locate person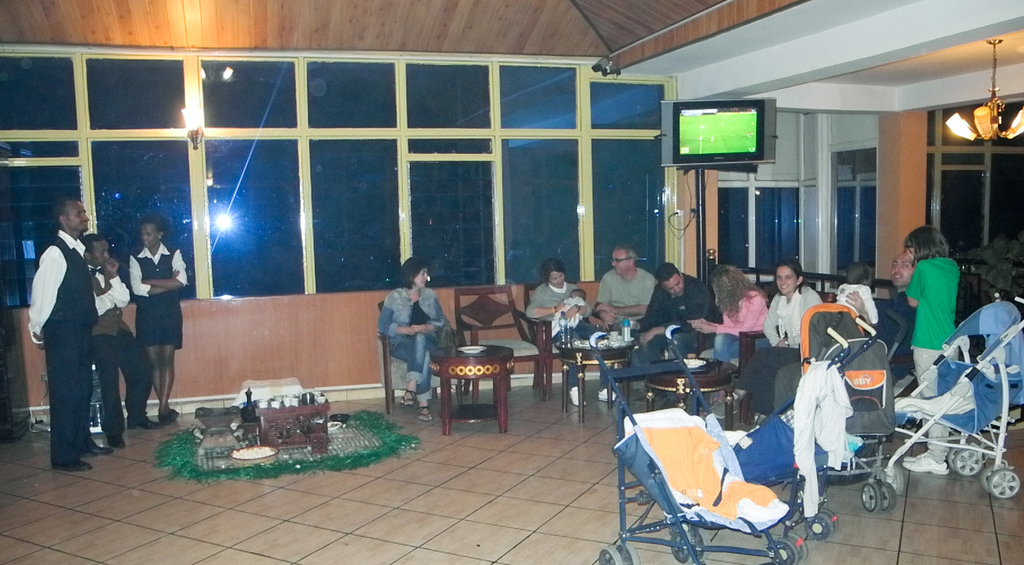
125:214:189:421
